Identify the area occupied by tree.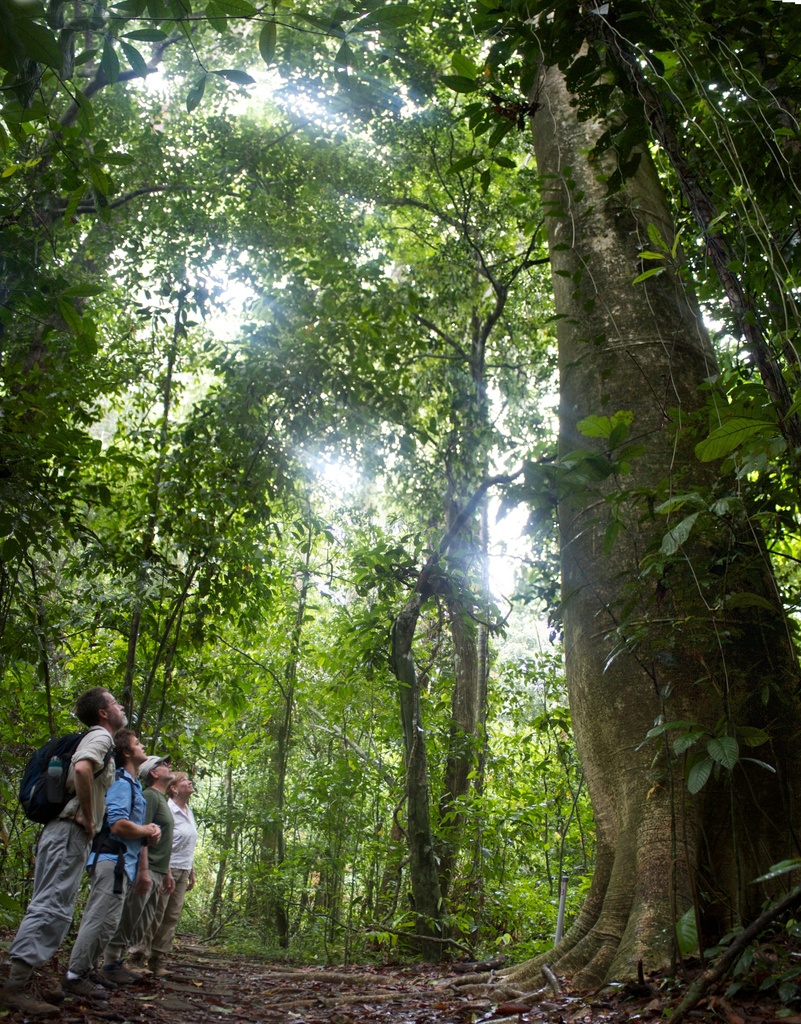
Area: [x1=294, y1=584, x2=376, y2=948].
